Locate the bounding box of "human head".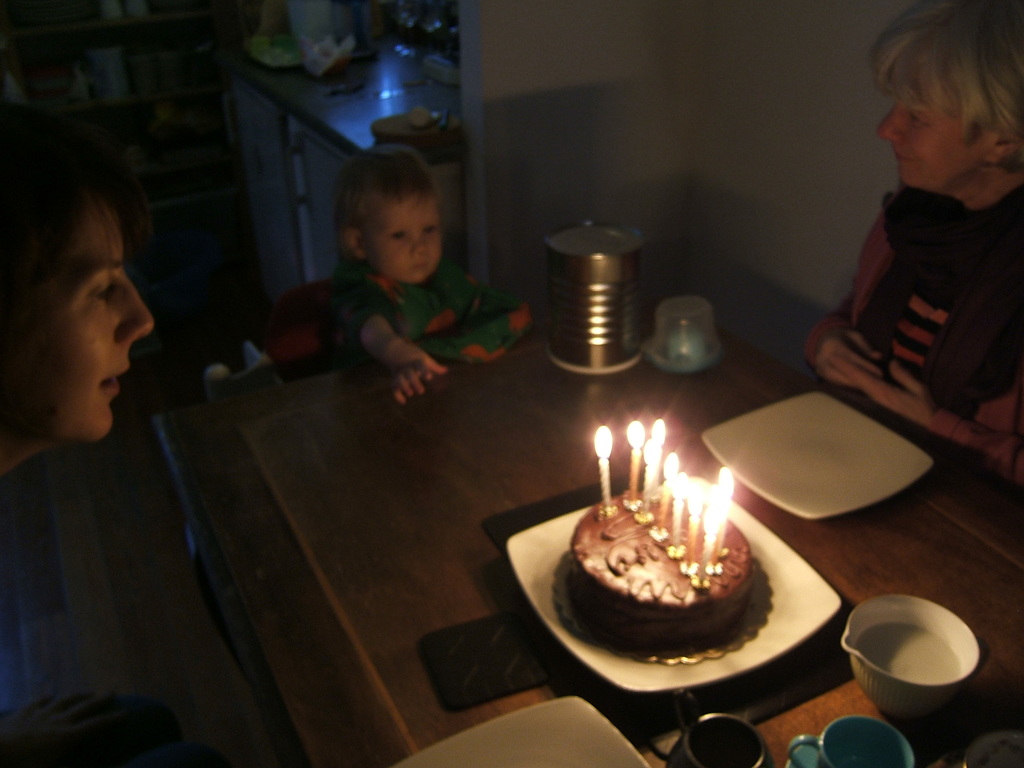
Bounding box: l=874, t=0, r=1023, b=193.
